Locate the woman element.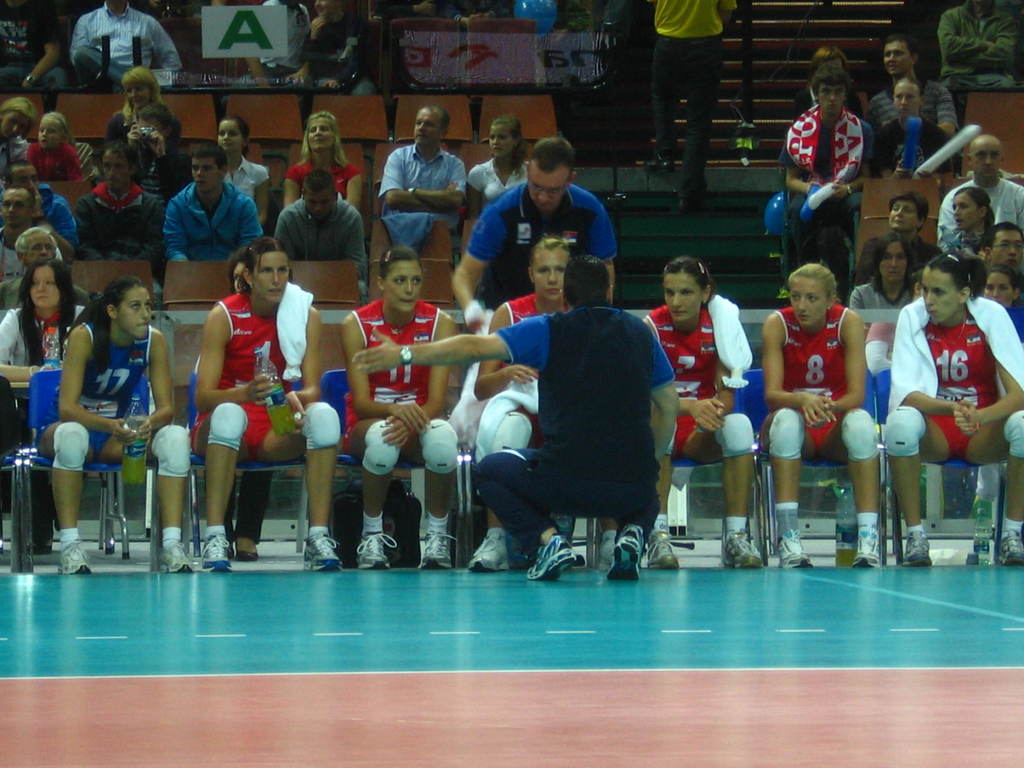
Element bbox: [852,189,940,281].
